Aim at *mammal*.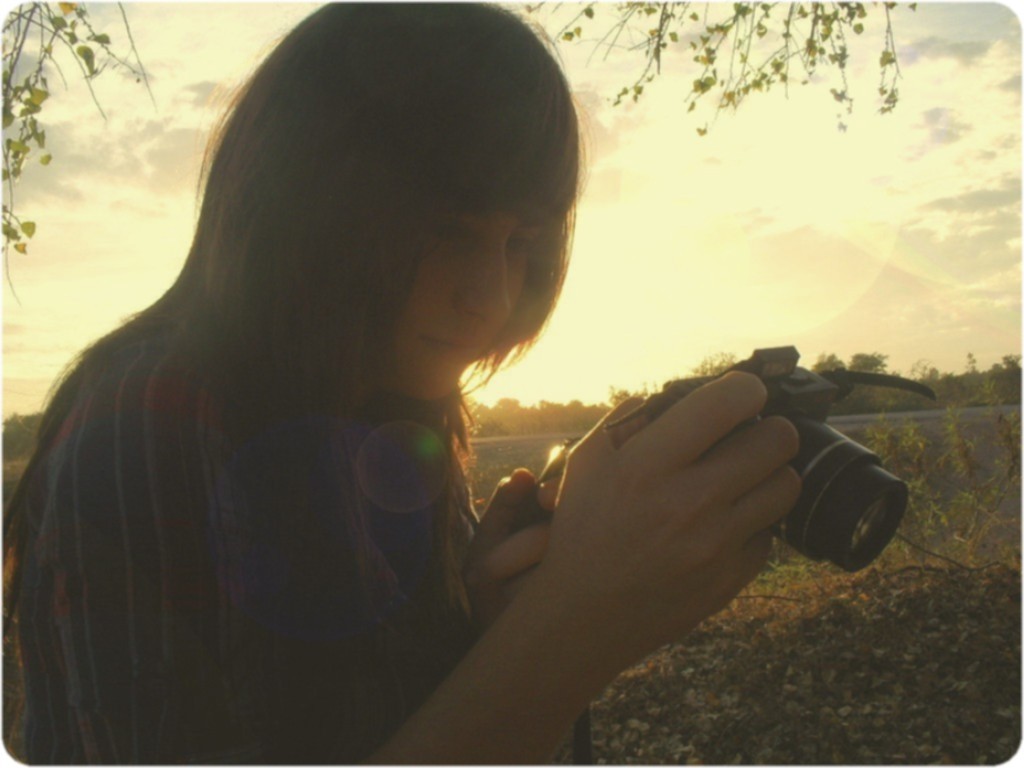
Aimed at <box>15,38,818,688</box>.
